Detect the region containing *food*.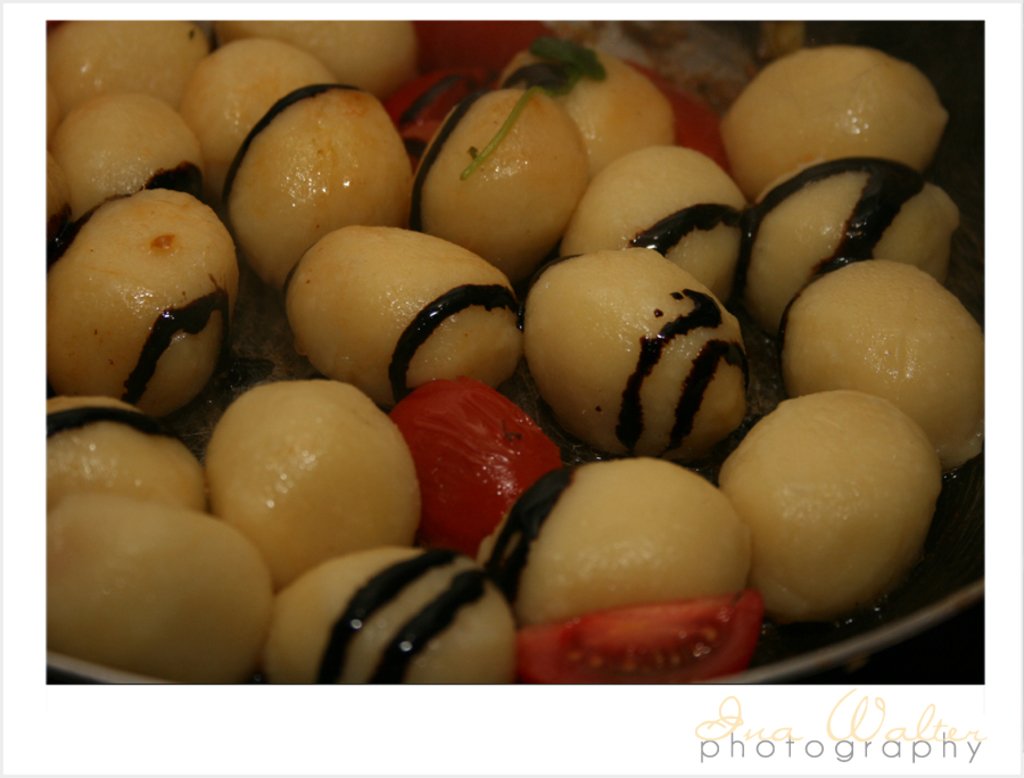
46,152,72,263.
